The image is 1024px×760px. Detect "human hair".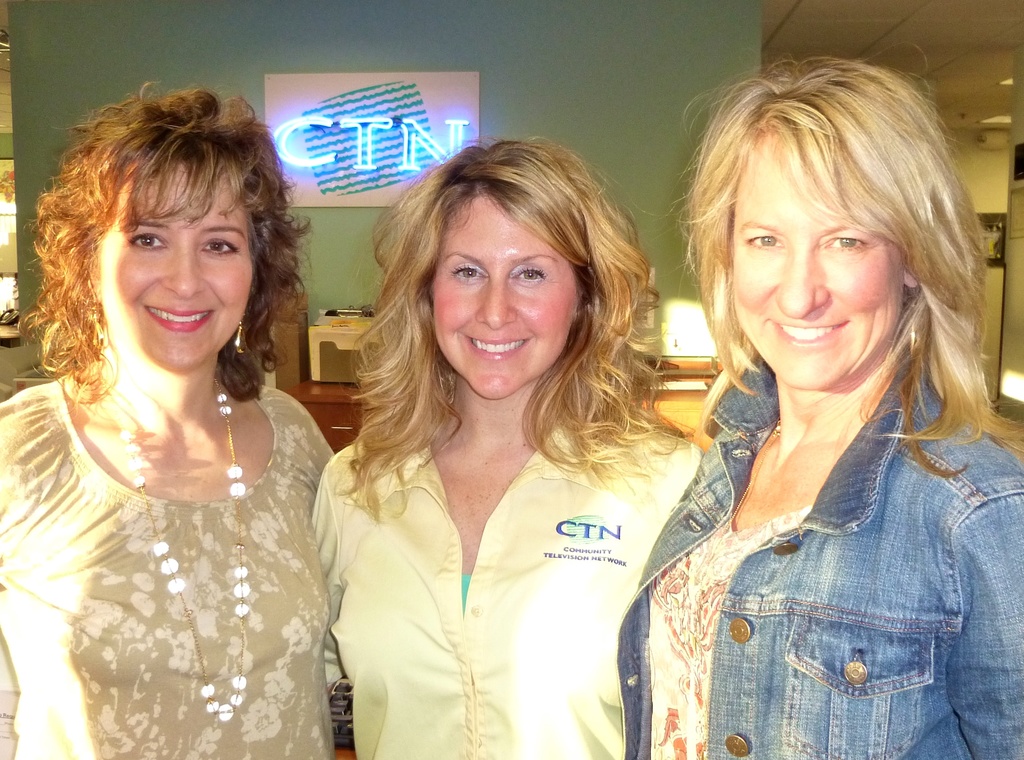
Detection: select_region(662, 40, 995, 521).
